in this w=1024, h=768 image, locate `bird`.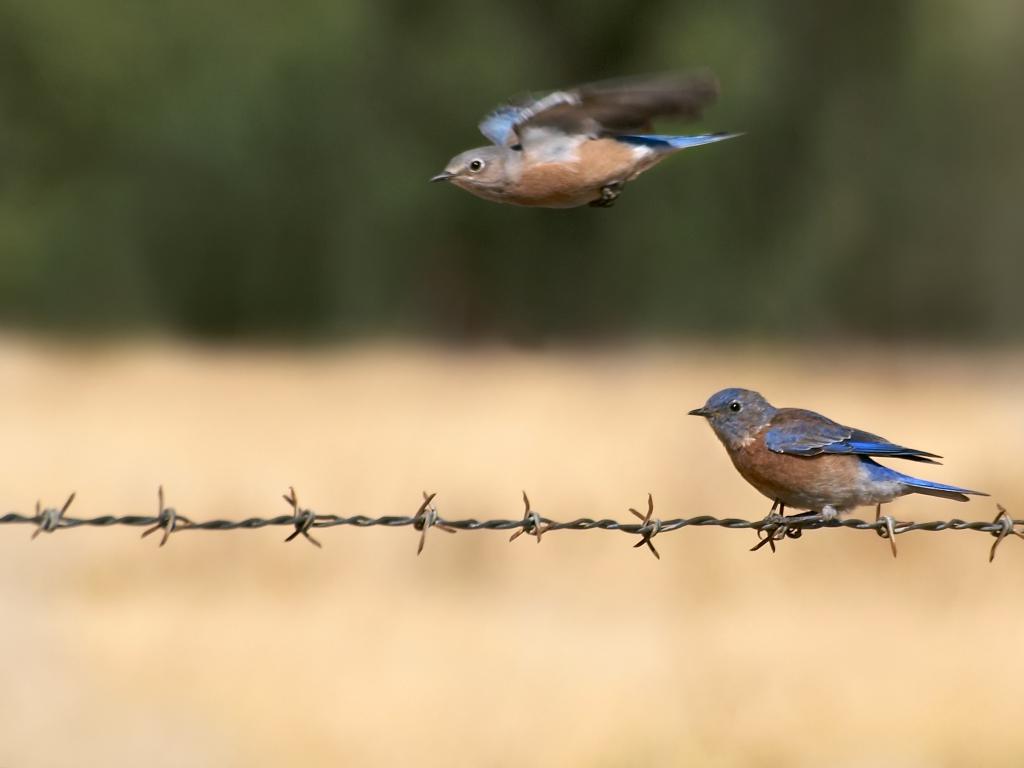
Bounding box: rect(417, 86, 756, 223).
